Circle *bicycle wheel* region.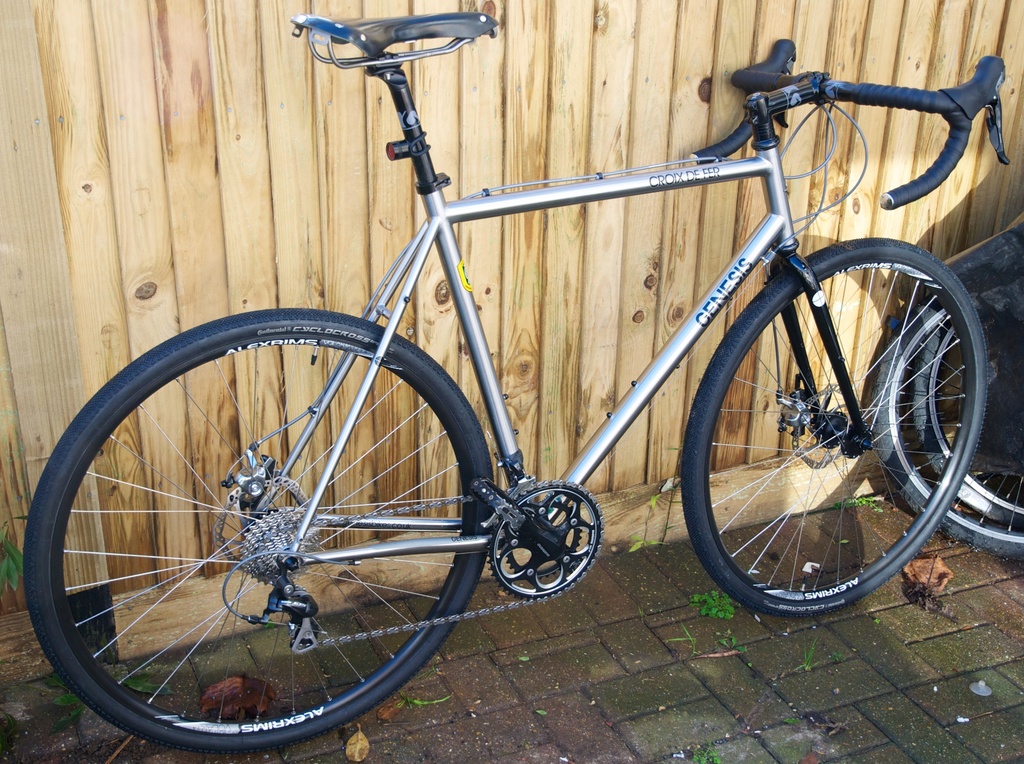
Region: bbox=(906, 305, 1023, 528).
